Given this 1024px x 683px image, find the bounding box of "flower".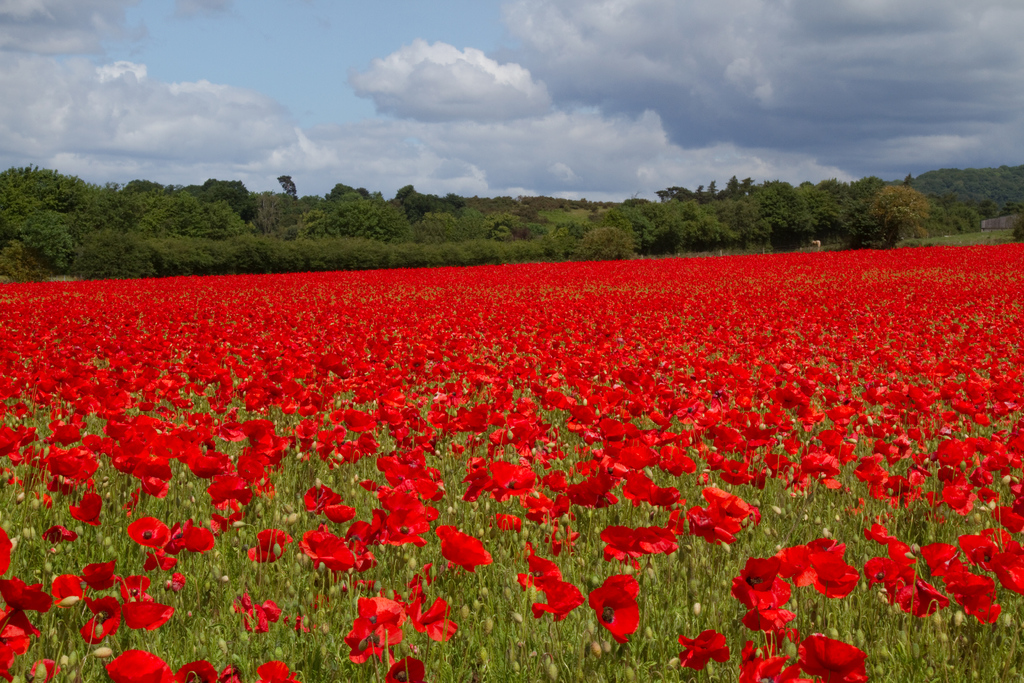
(left=304, top=482, right=356, bottom=526).
